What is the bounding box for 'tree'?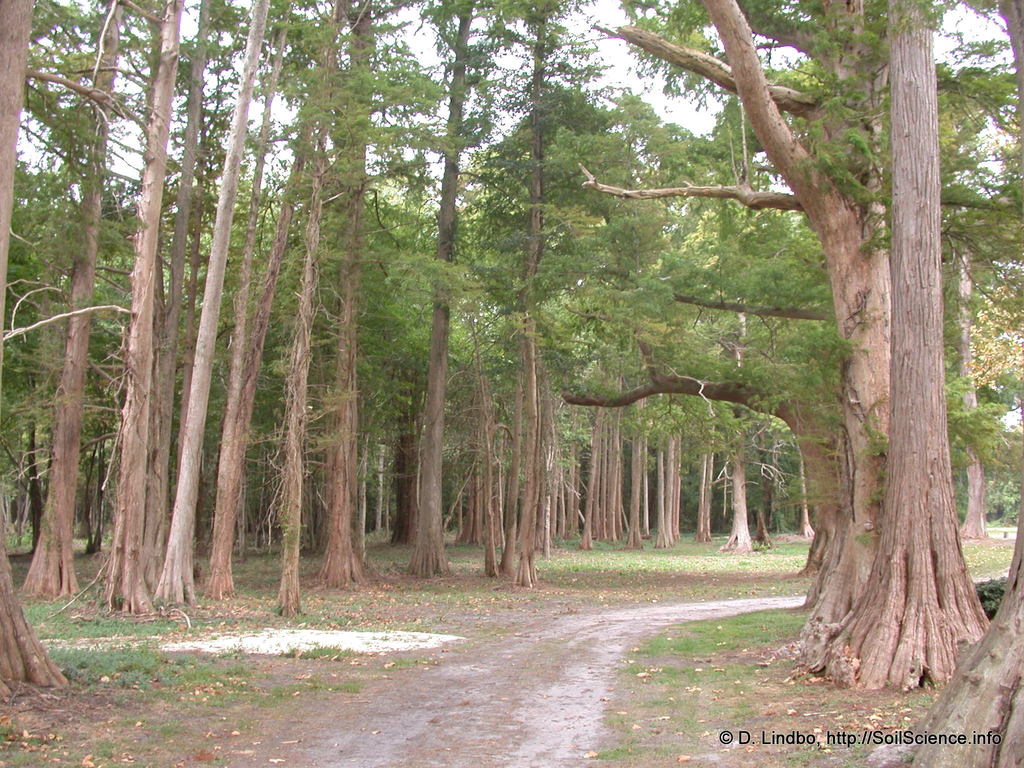
488, 55, 687, 368.
